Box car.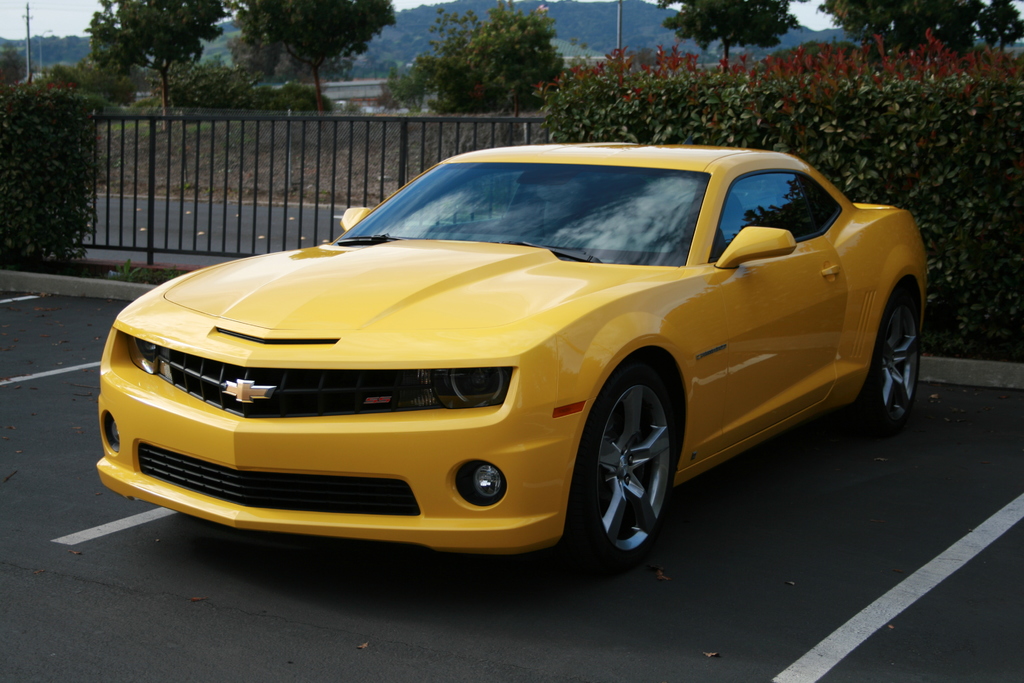
[82,133,928,583].
